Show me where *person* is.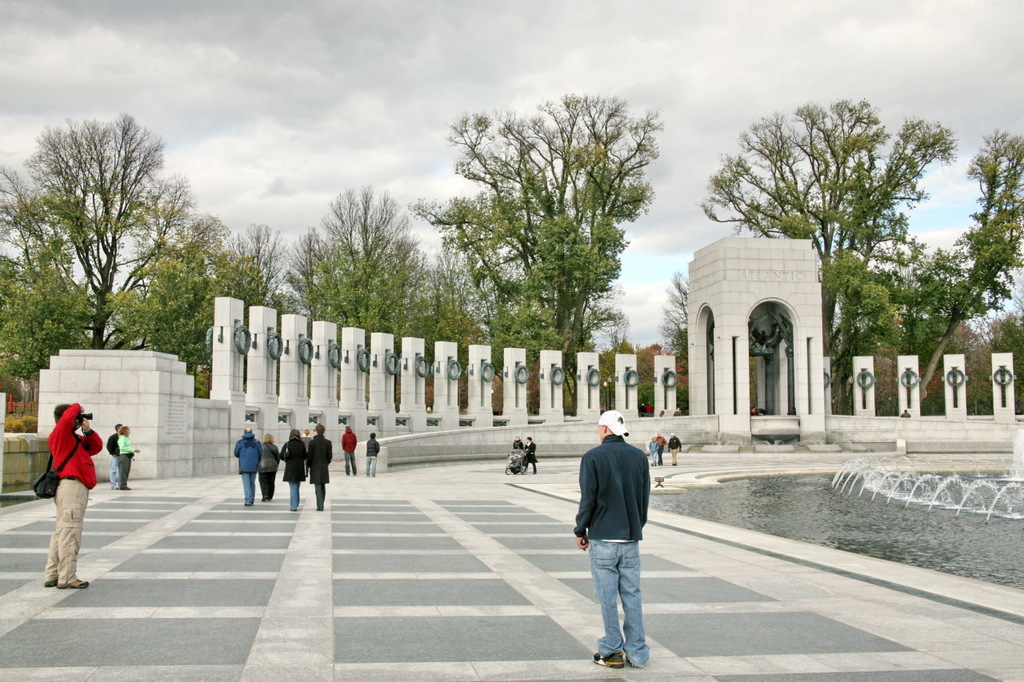
*person* is at pyautogui.locateOnScreen(364, 429, 380, 478).
